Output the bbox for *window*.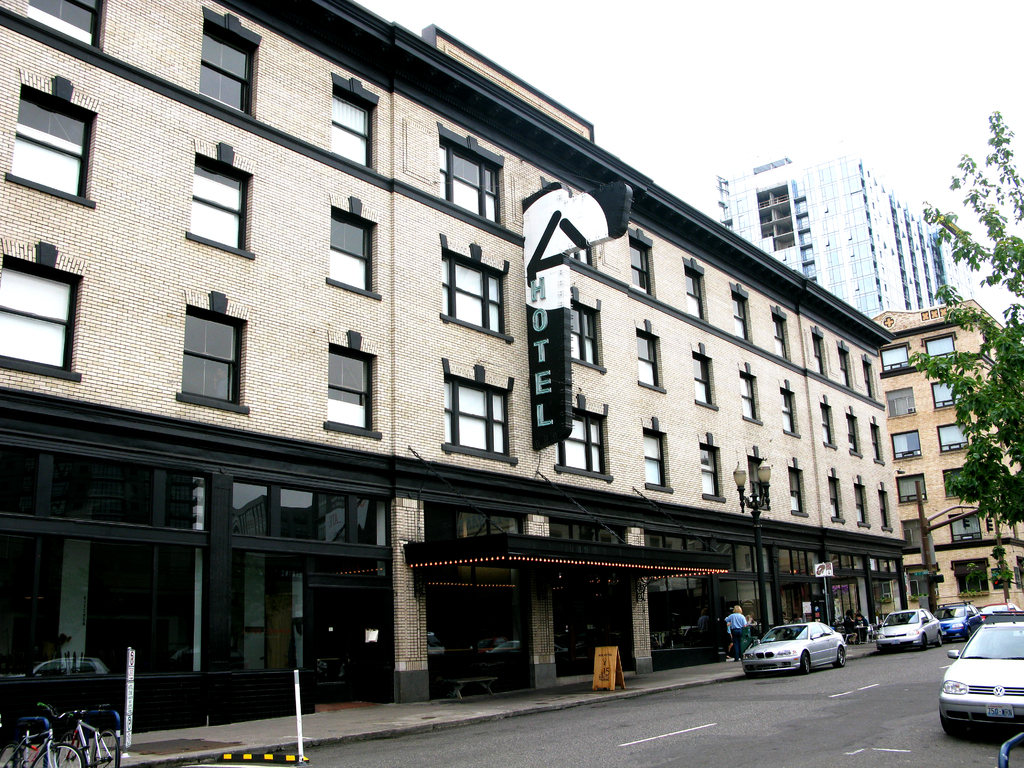
325, 190, 382, 300.
